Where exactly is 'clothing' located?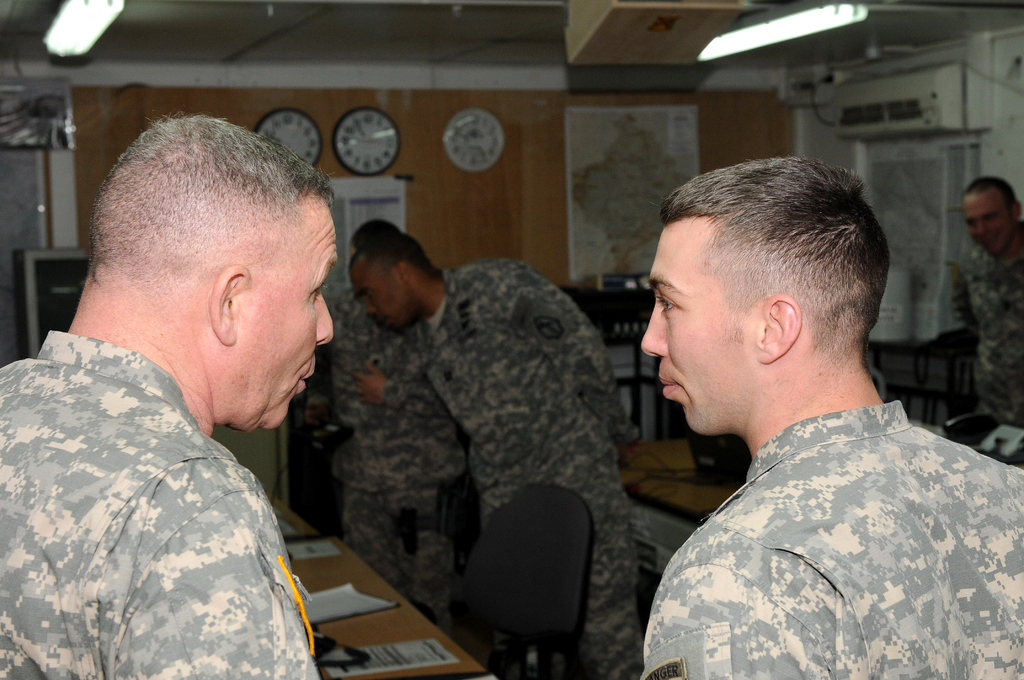
Its bounding box is region(611, 352, 1015, 679).
